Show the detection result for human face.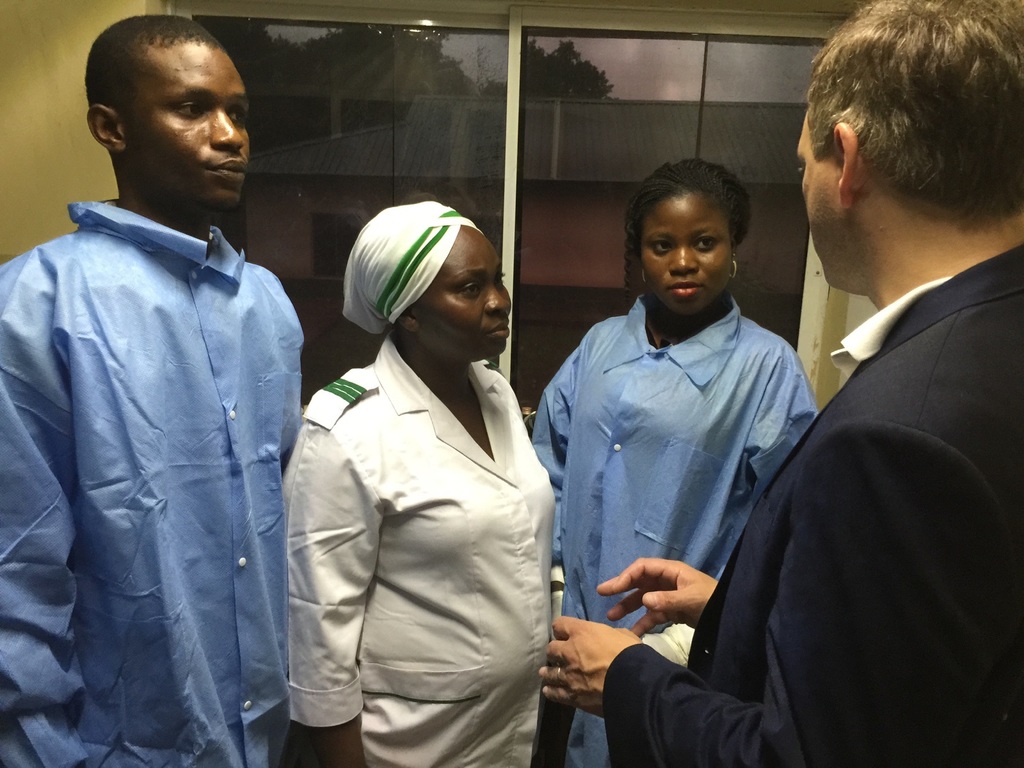
x1=637 y1=192 x2=730 y2=317.
